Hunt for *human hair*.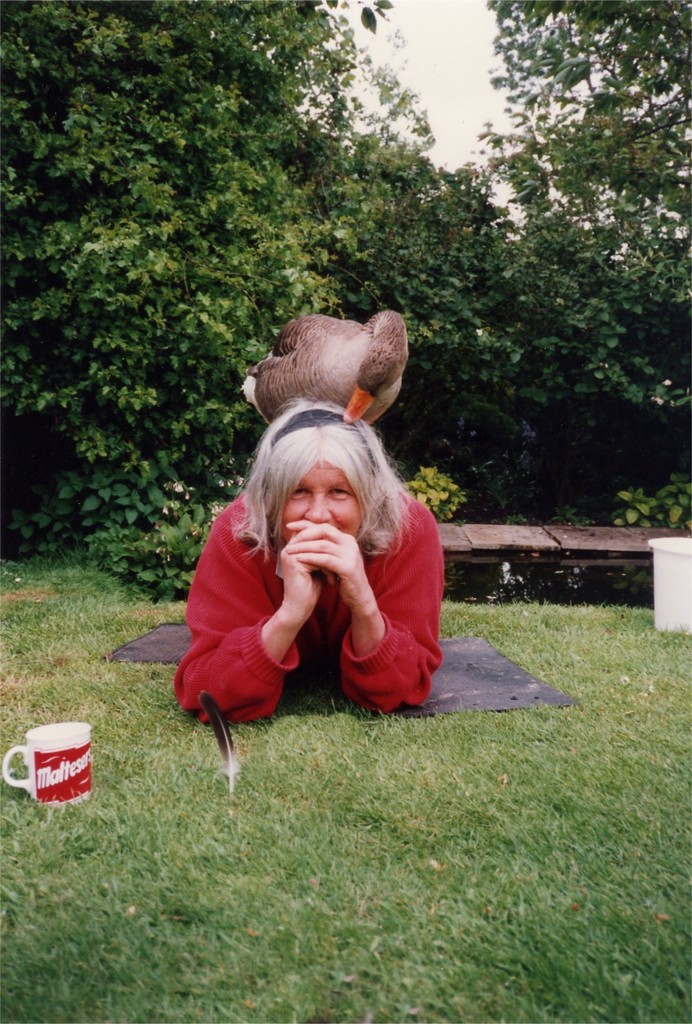
Hunted down at (left=230, top=394, right=419, bottom=565).
